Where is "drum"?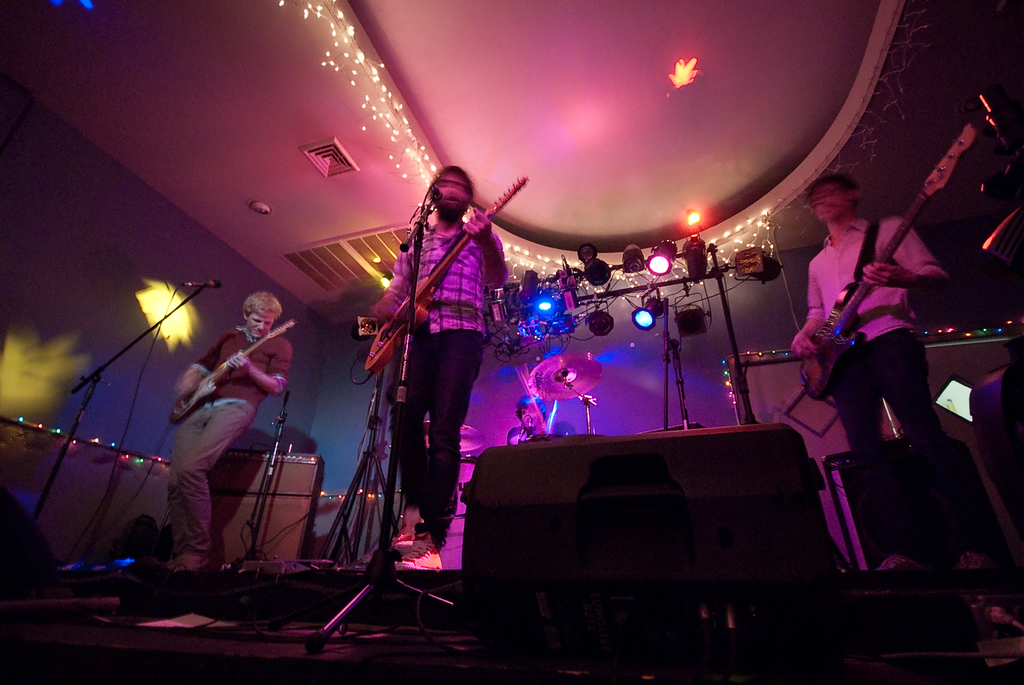
{"left": 525, "top": 436, "right": 559, "bottom": 441}.
